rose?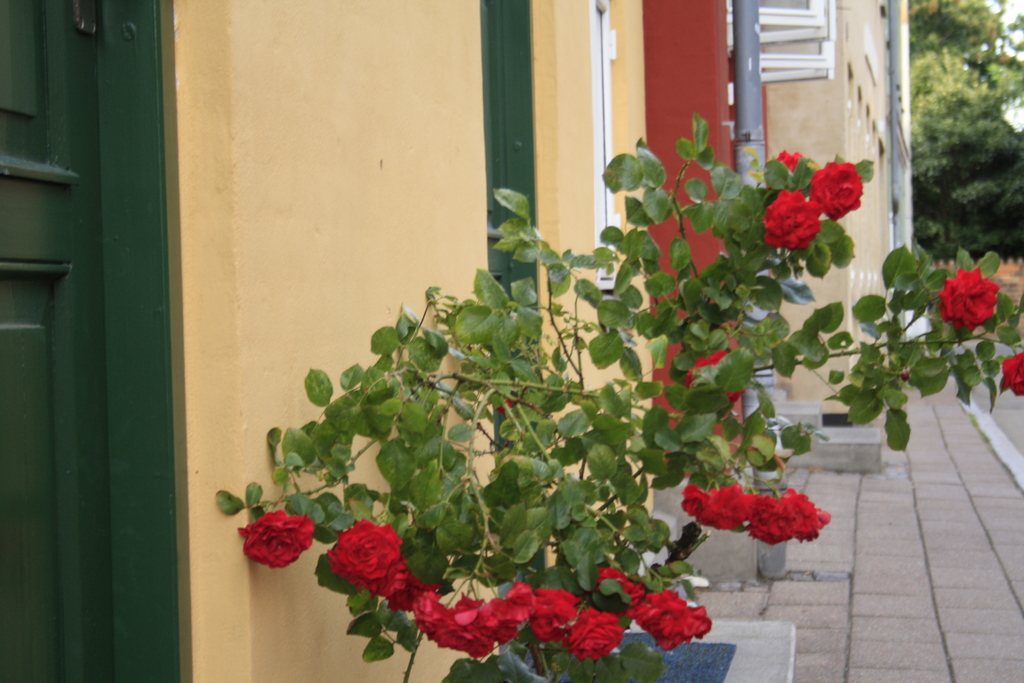
[746,495,794,548]
